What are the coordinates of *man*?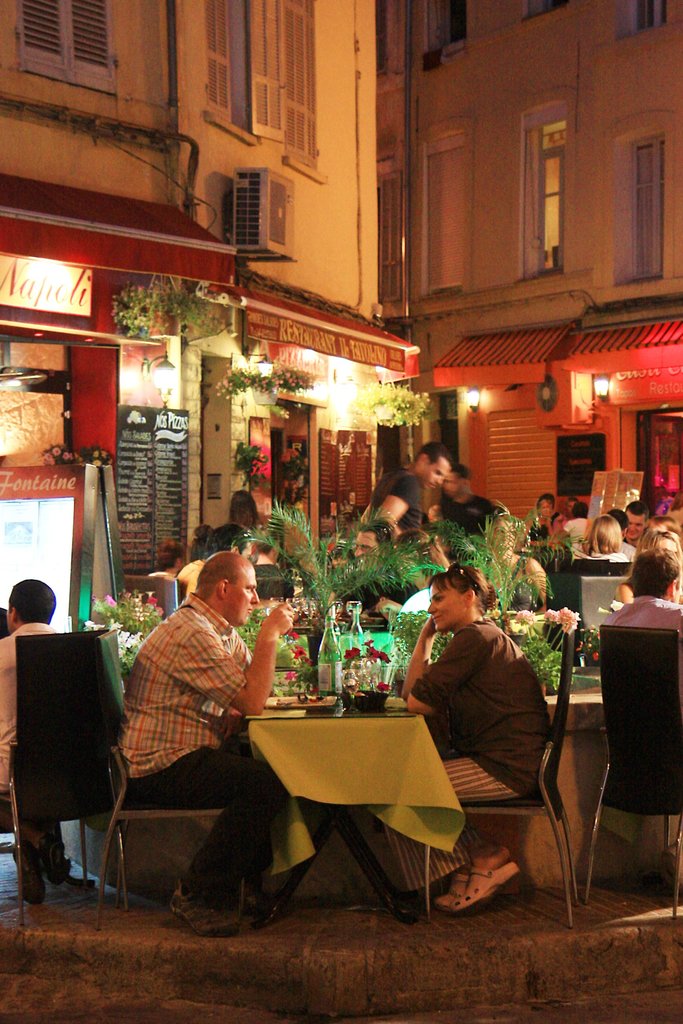
(0, 578, 61, 902).
